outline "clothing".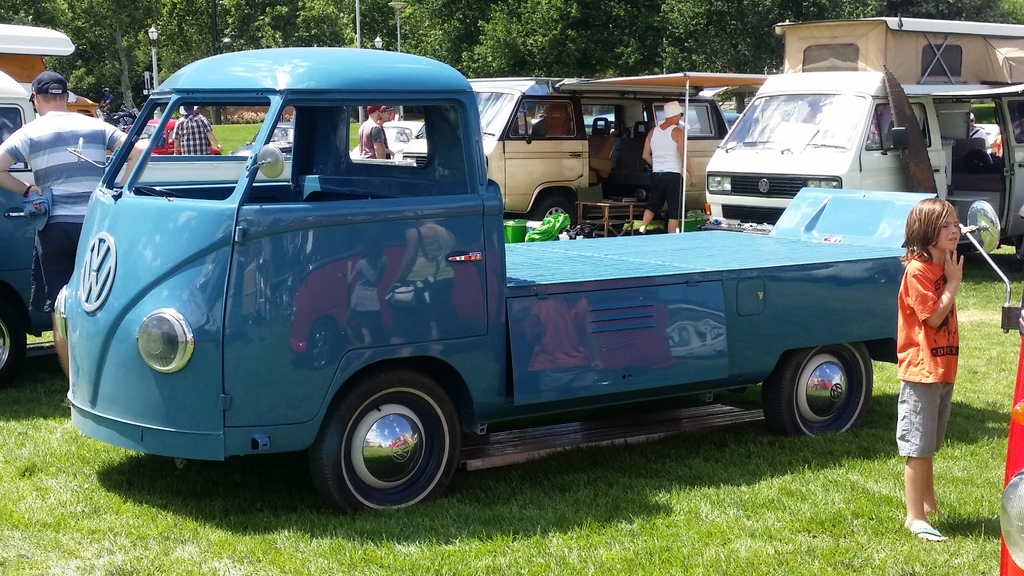
Outline: box(882, 254, 966, 473).
